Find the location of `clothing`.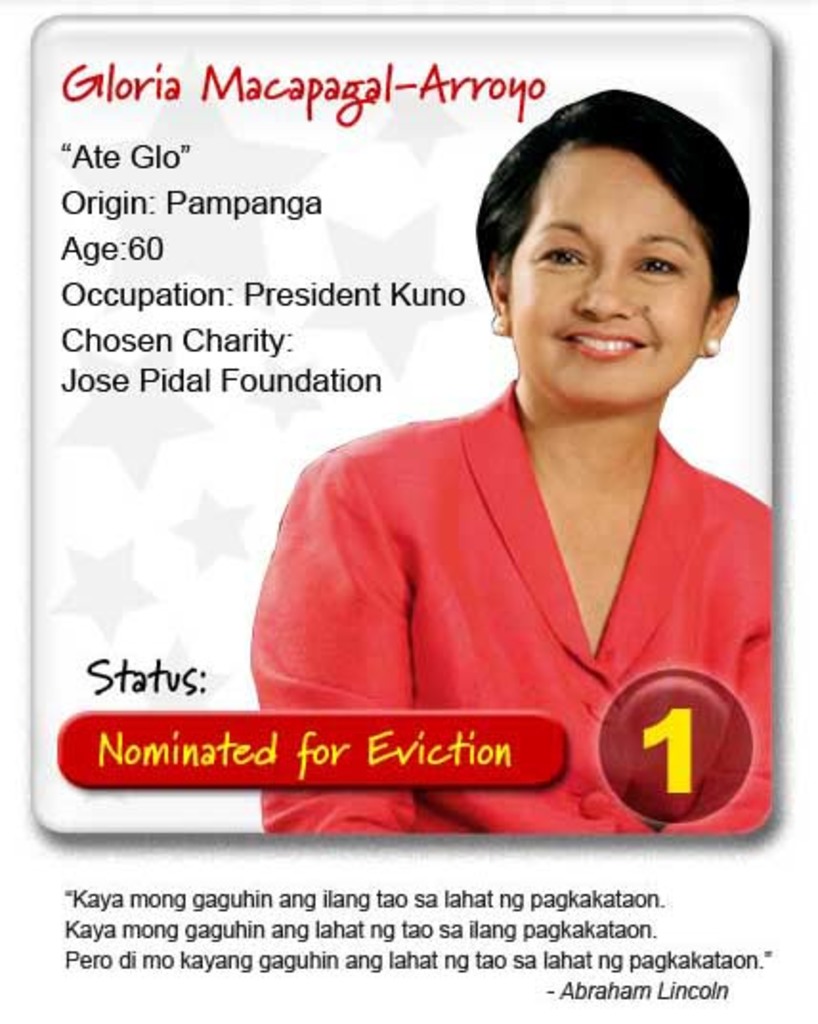
Location: 262/373/816/858.
